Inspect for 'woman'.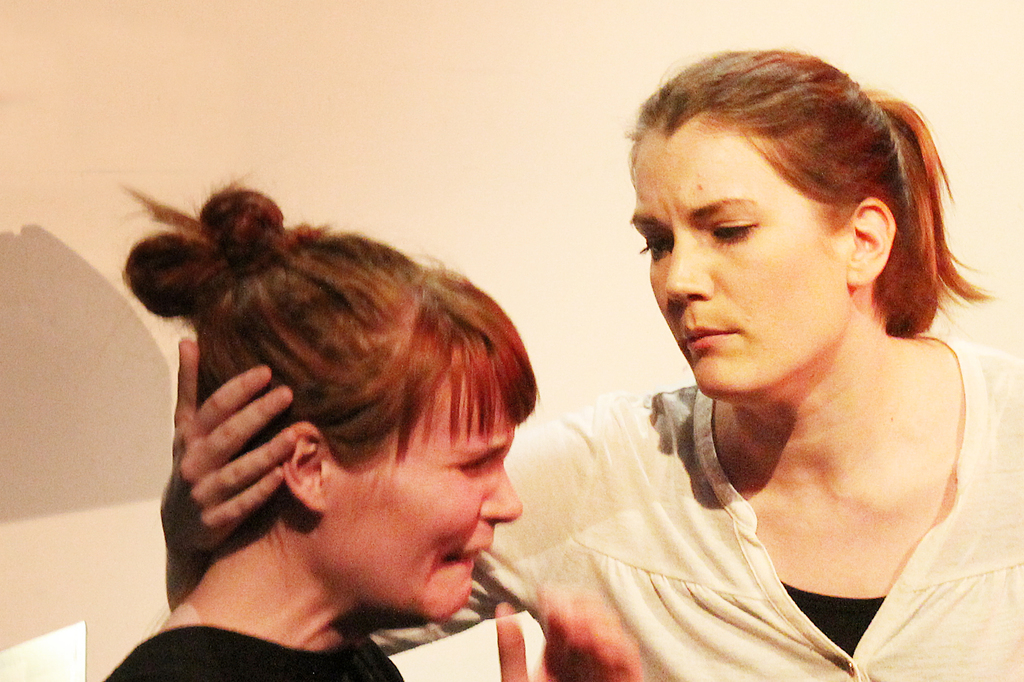
Inspection: bbox=[158, 51, 1023, 681].
